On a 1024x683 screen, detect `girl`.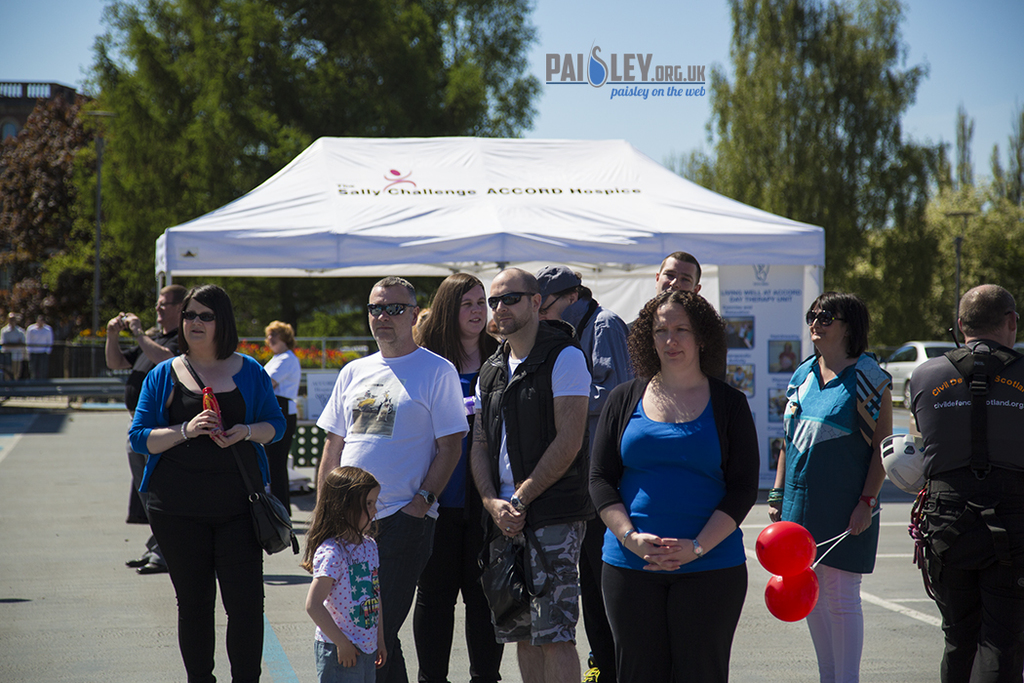
{"x1": 300, "y1": 463, "x2": 386, "y2": 682}.
